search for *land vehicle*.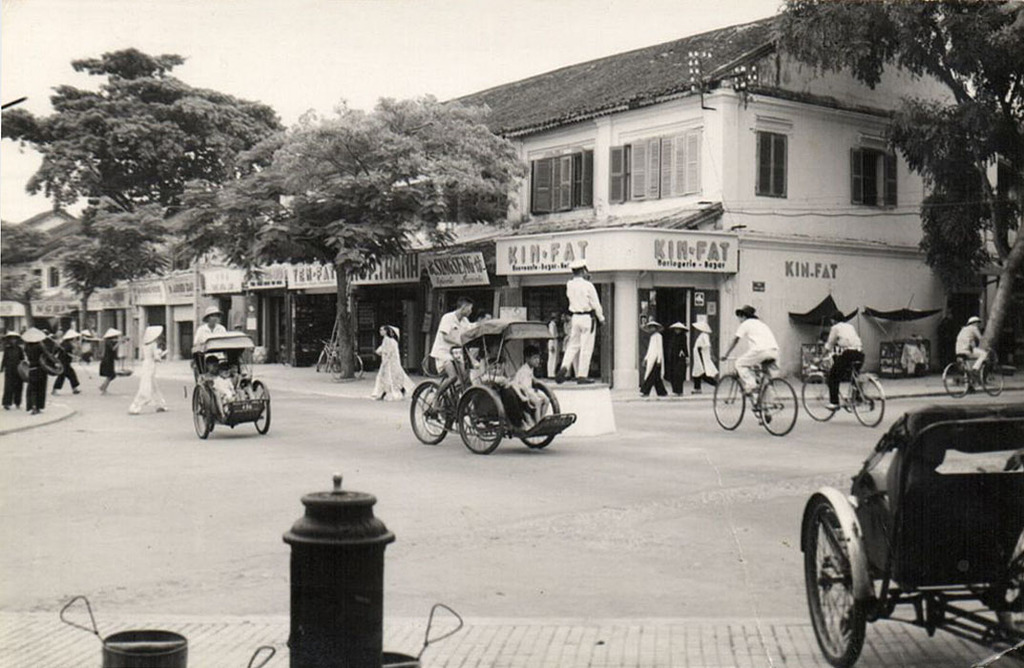
Found at bbox(800, 356, 886, 429).
